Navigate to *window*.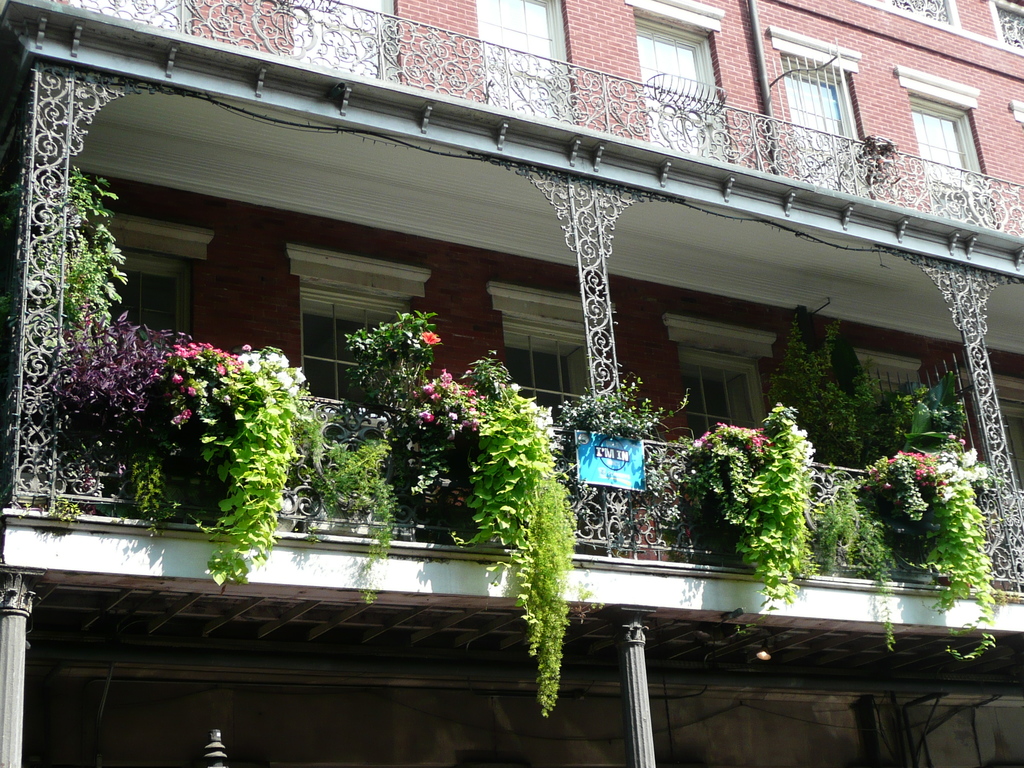
Navigation target: (x1=897, y1=87, x2=996, y2=236).
